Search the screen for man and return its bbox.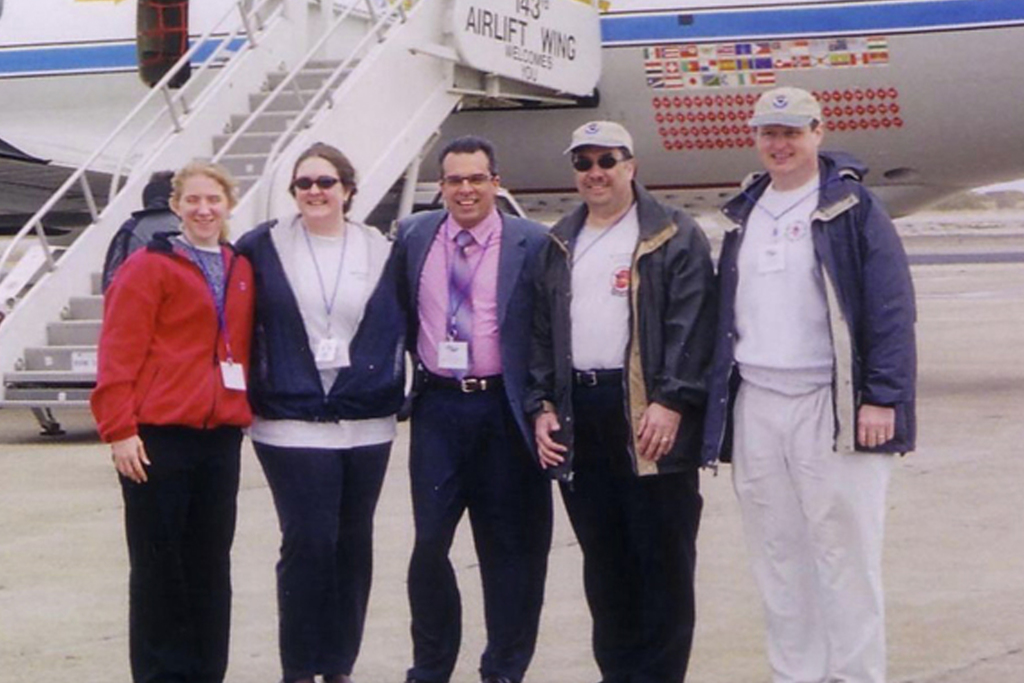
Found: crop(381, 136, 562, 668).
